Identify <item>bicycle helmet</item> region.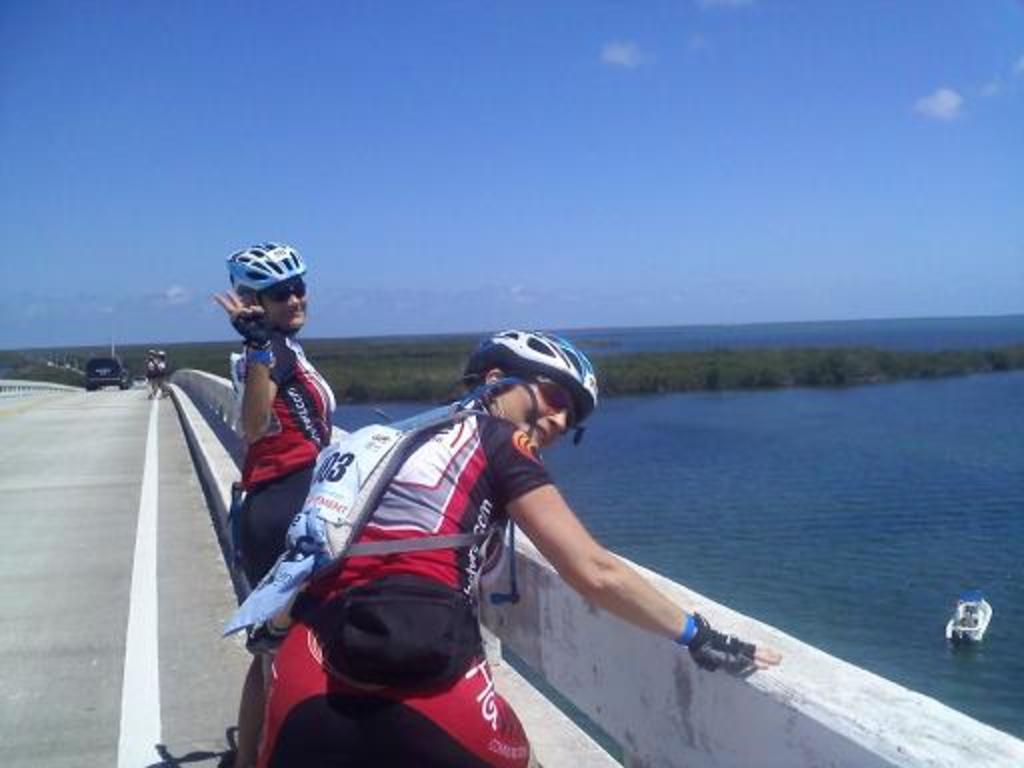
Region: box(460, 334, 592, 428).
